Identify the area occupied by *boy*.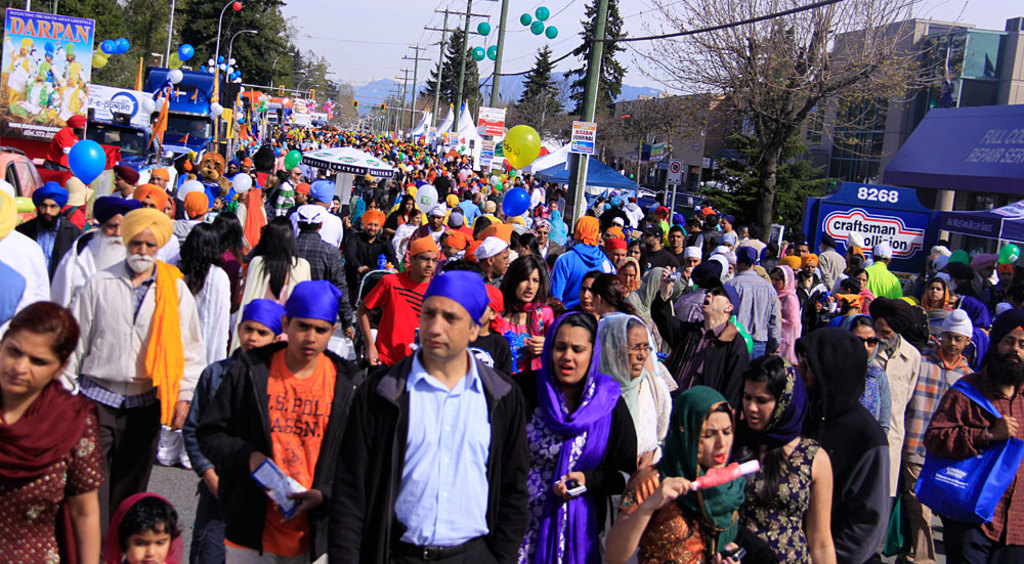
Area: l=355, t=235, r=441, b=370.
